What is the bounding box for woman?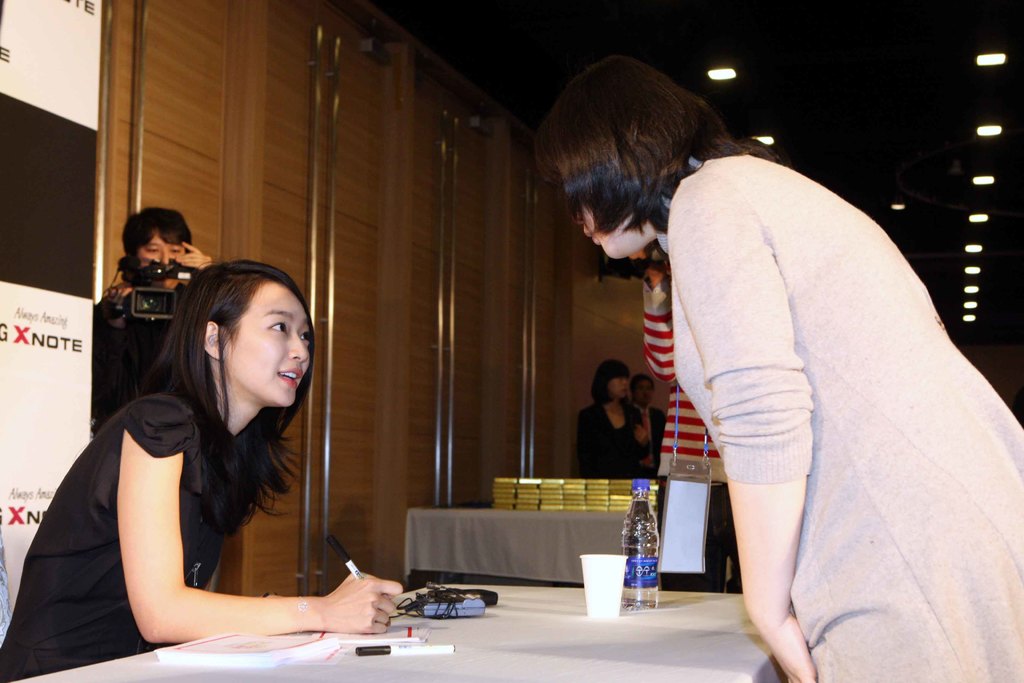
pyautogui.locateOnScreen(579, 359, 662, 478).
